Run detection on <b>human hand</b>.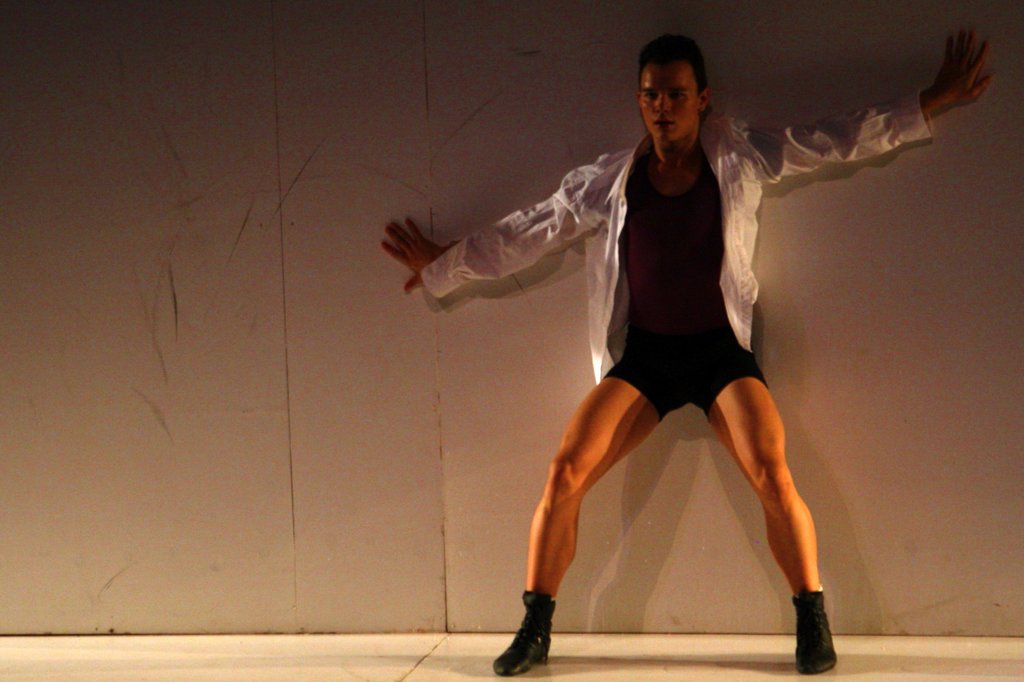
Result: detection(380, 214, 451, 297).
